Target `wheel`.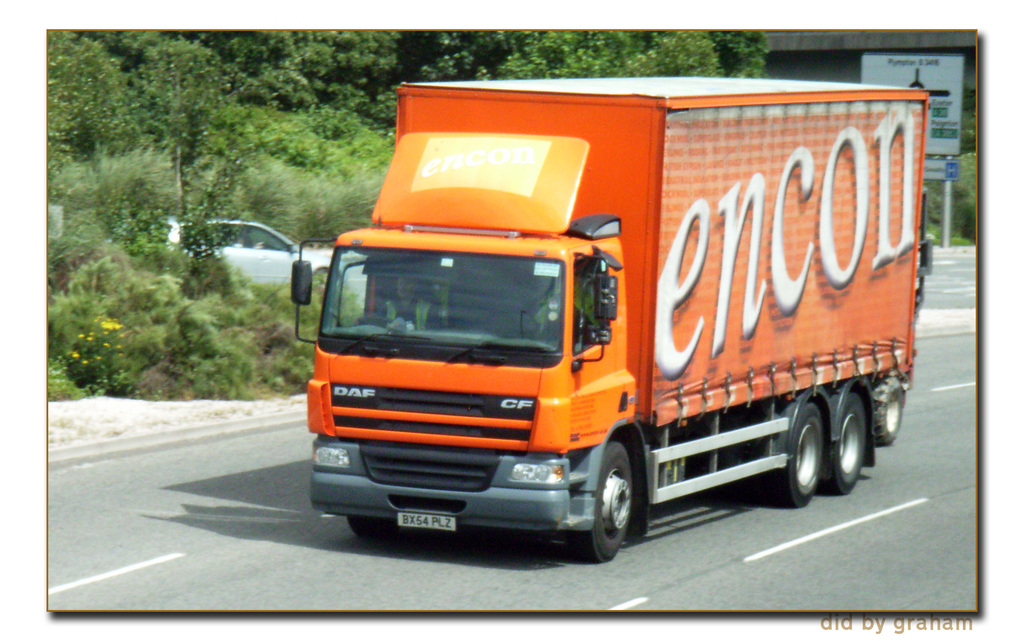
Target region: Rect(826, 388, 867, 492).
